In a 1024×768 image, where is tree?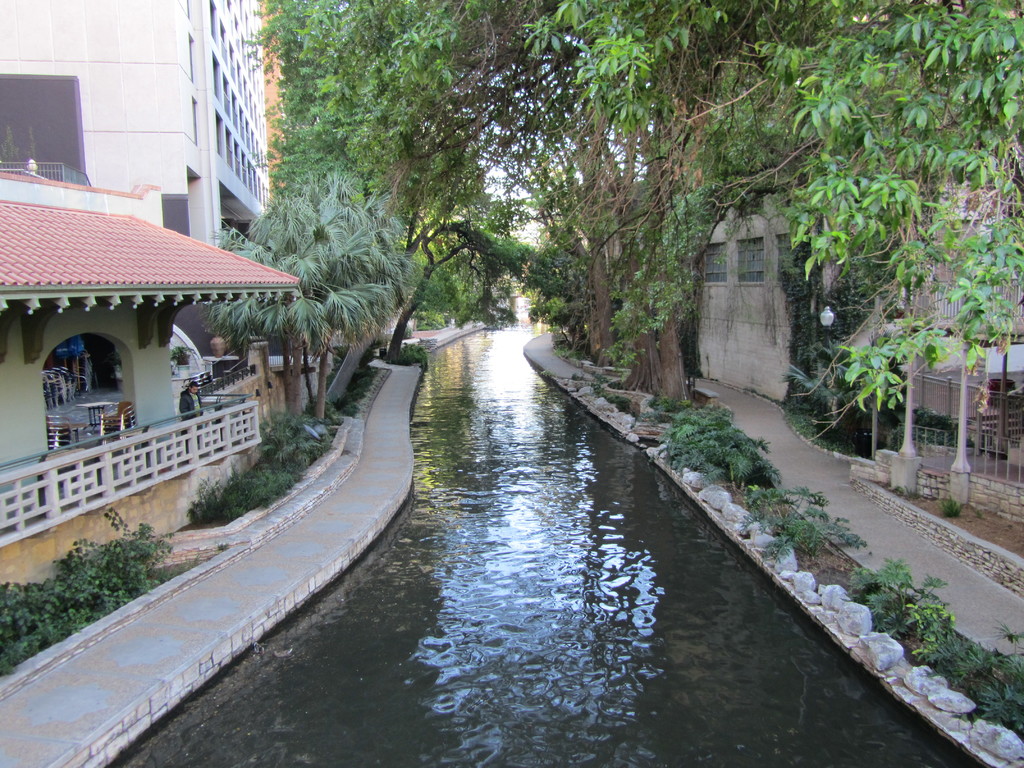
(512, 179, 601, 344).
